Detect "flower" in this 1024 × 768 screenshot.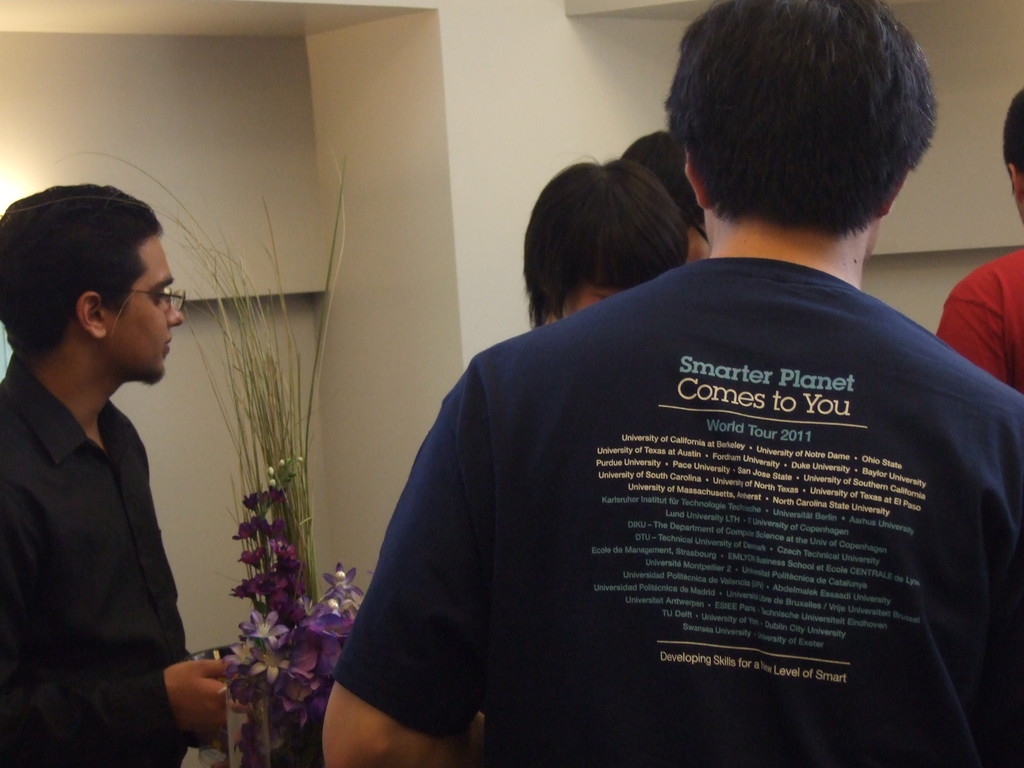
Detection: pyautogui.locateOnScreen(237, 544, 273, 572).
